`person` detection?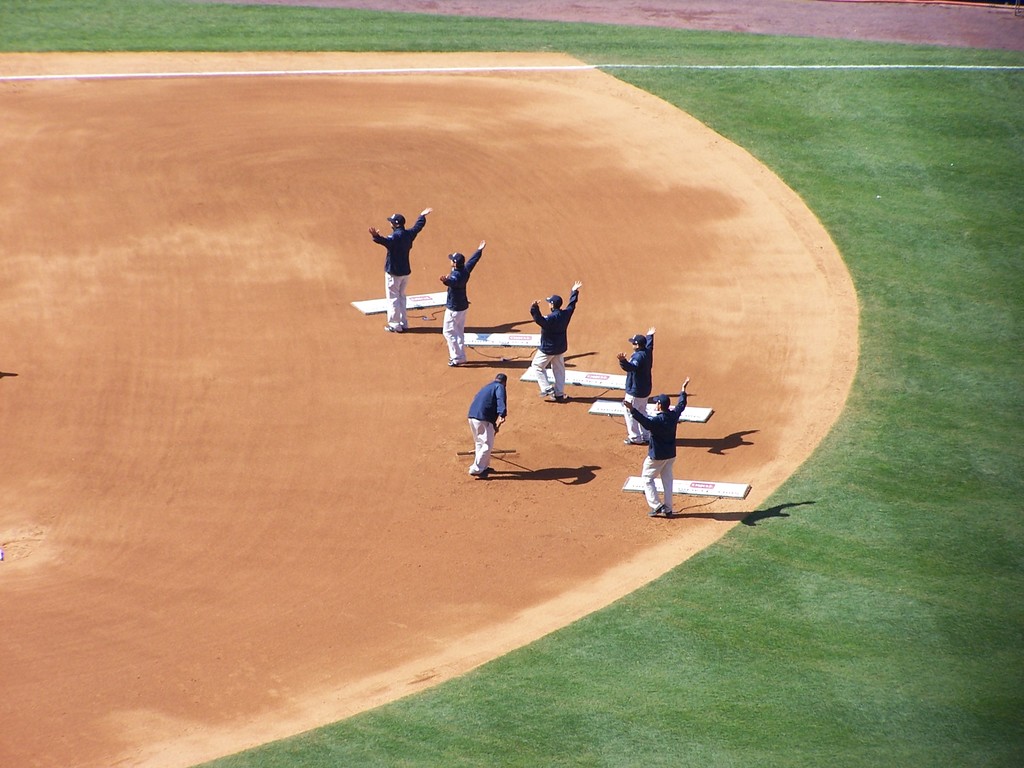
BBox(613, 322, 659, 445)
